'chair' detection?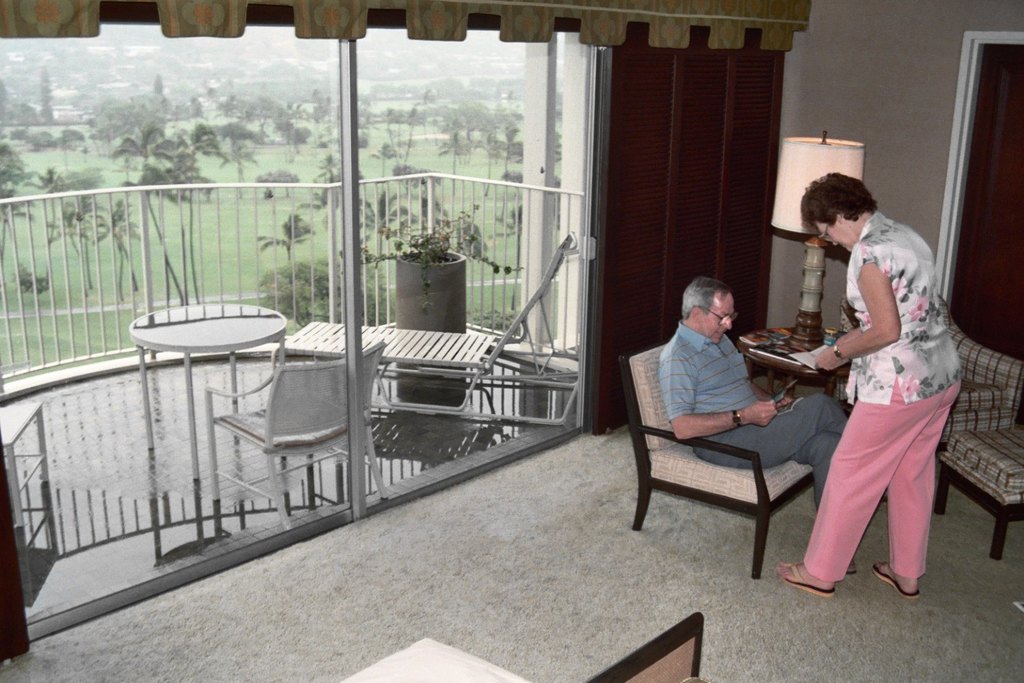
box=[838, 292, 1023, 471]
